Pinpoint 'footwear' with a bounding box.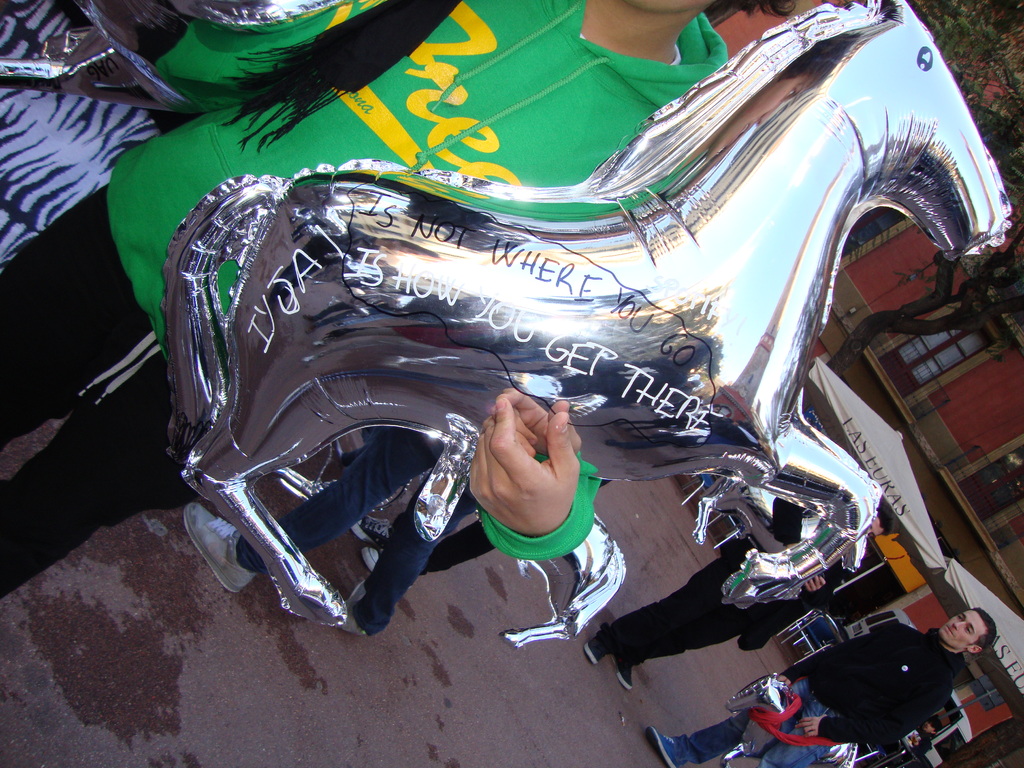
bbox(181, 500, 255, 596).
